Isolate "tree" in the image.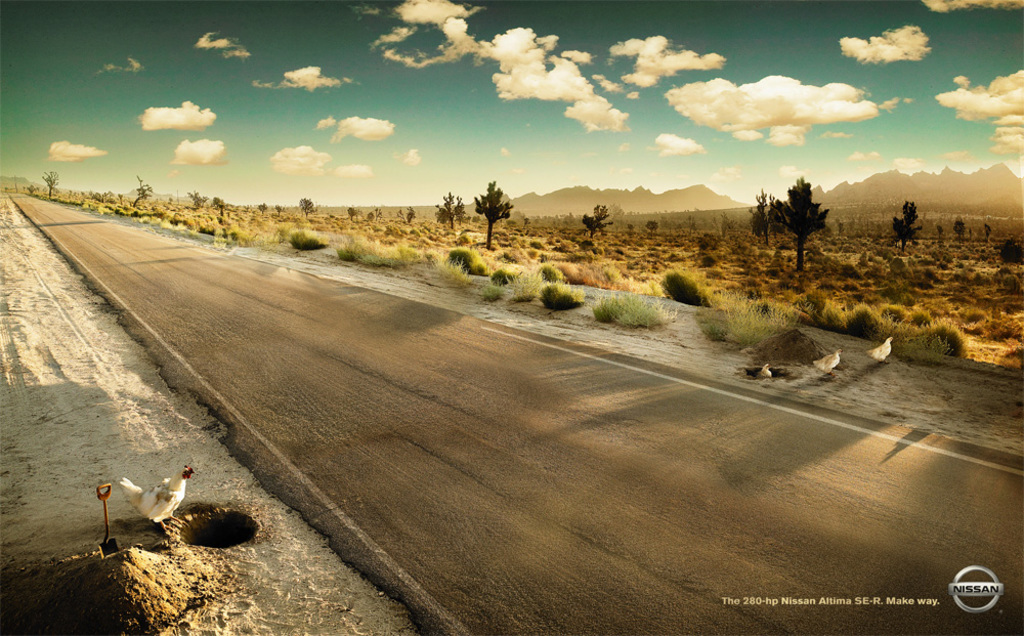
Isolated region: select_region(366, 206, 387, 222).
